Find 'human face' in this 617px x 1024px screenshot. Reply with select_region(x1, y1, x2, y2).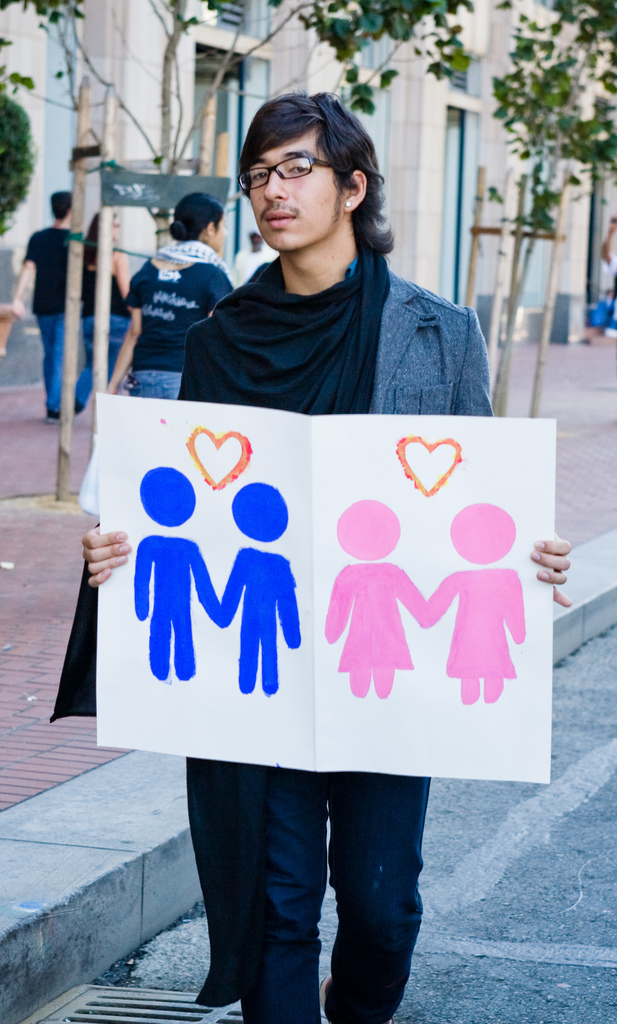
select_region(207, 213, 230, 253).
